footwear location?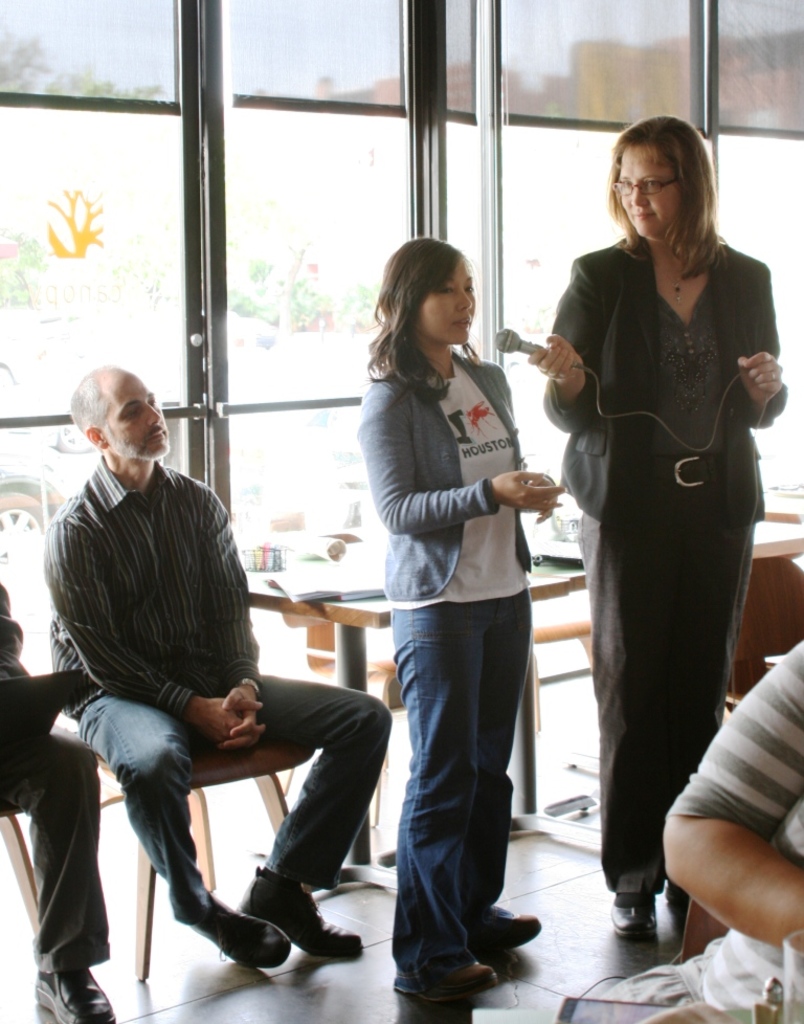
(185, 888, 290, 967)
